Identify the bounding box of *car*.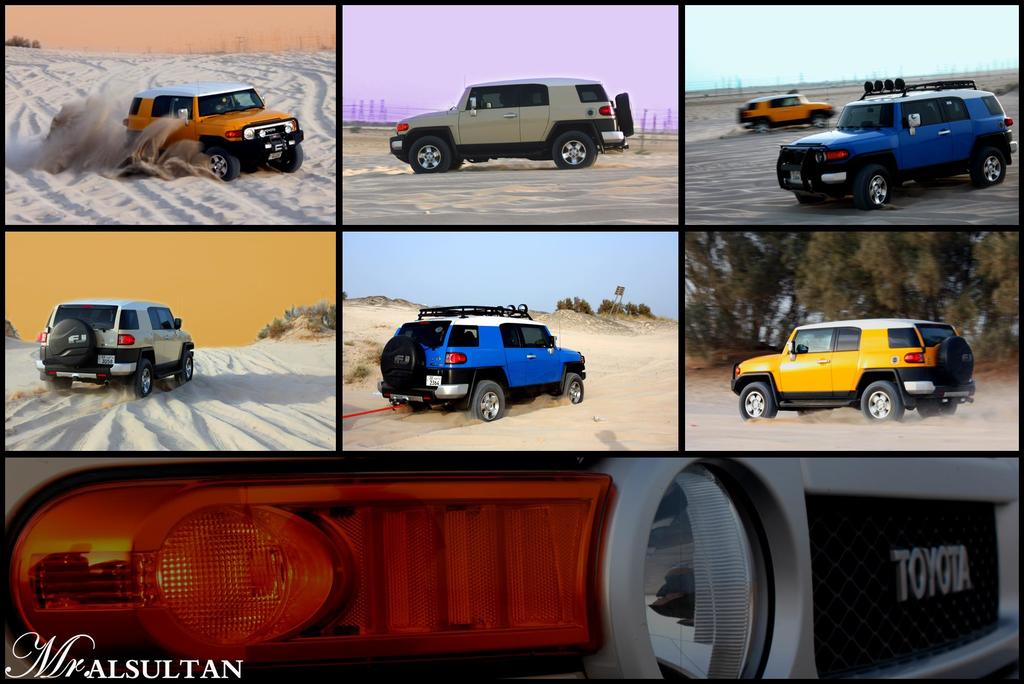
(x1=776, y1=77, x2=1016, y2=210).
